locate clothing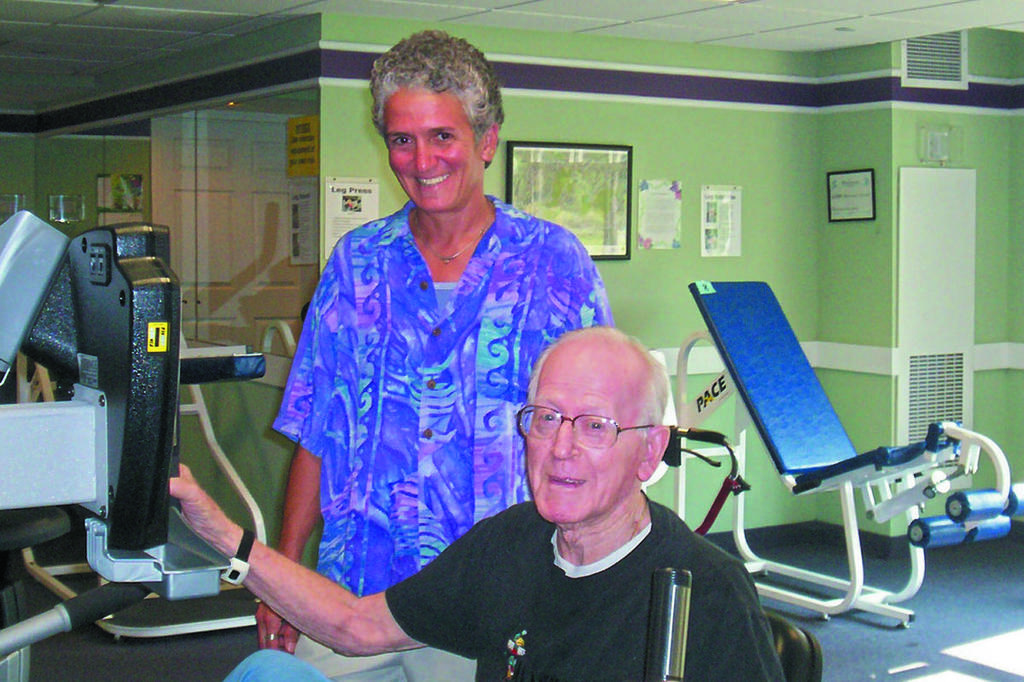
crop(385, 491, 783, 681)
